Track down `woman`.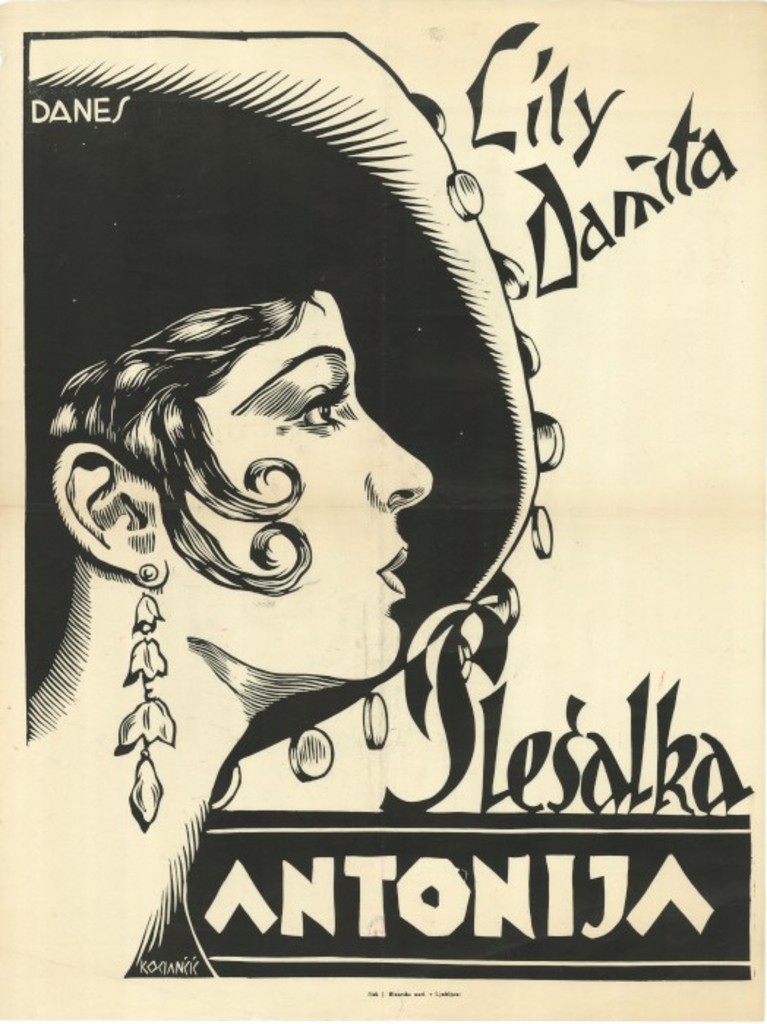
Tracked to box=[20, 56, 528, 977].
